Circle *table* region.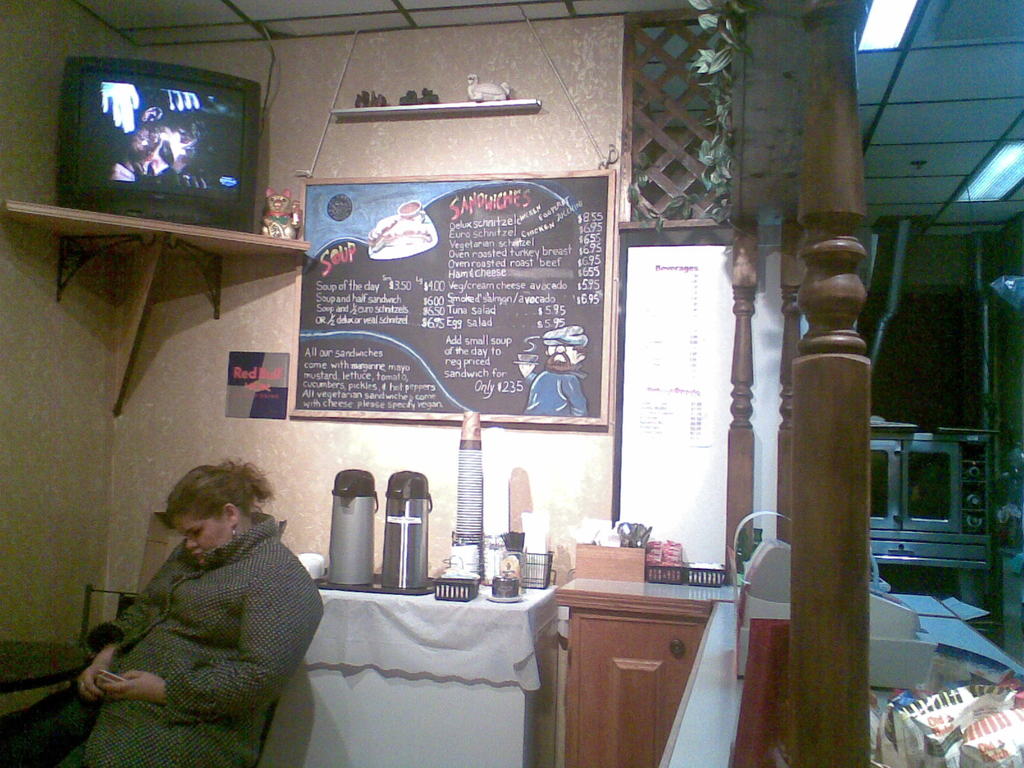
Region: <bbox>653, 597, 1023, 767</bbox>.
